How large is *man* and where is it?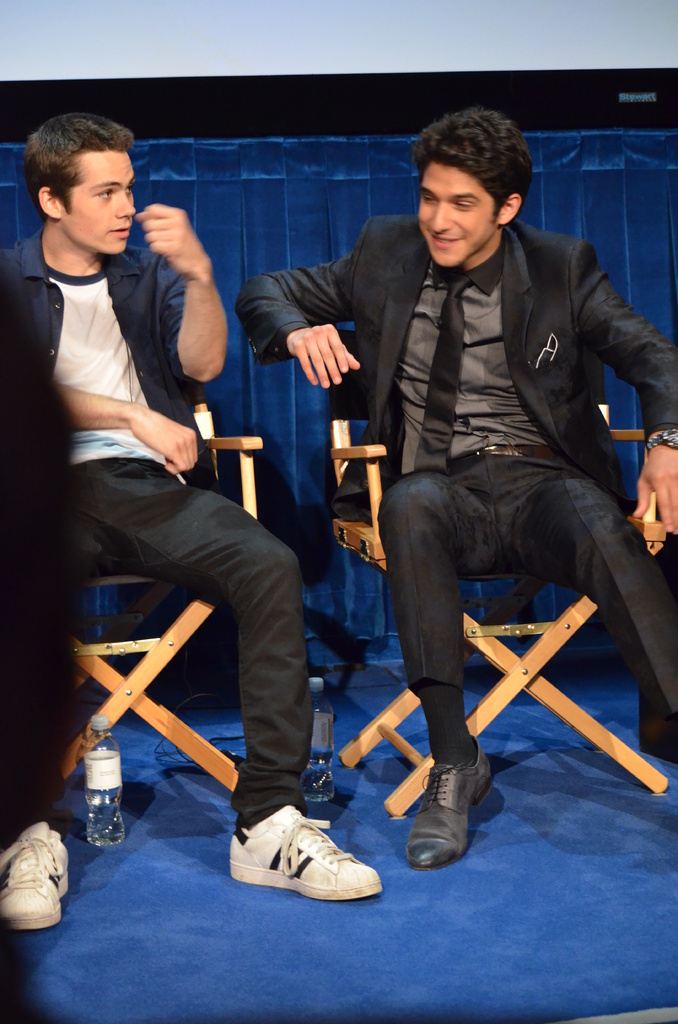
Bounding box: box(248, 132, 650, 834).
